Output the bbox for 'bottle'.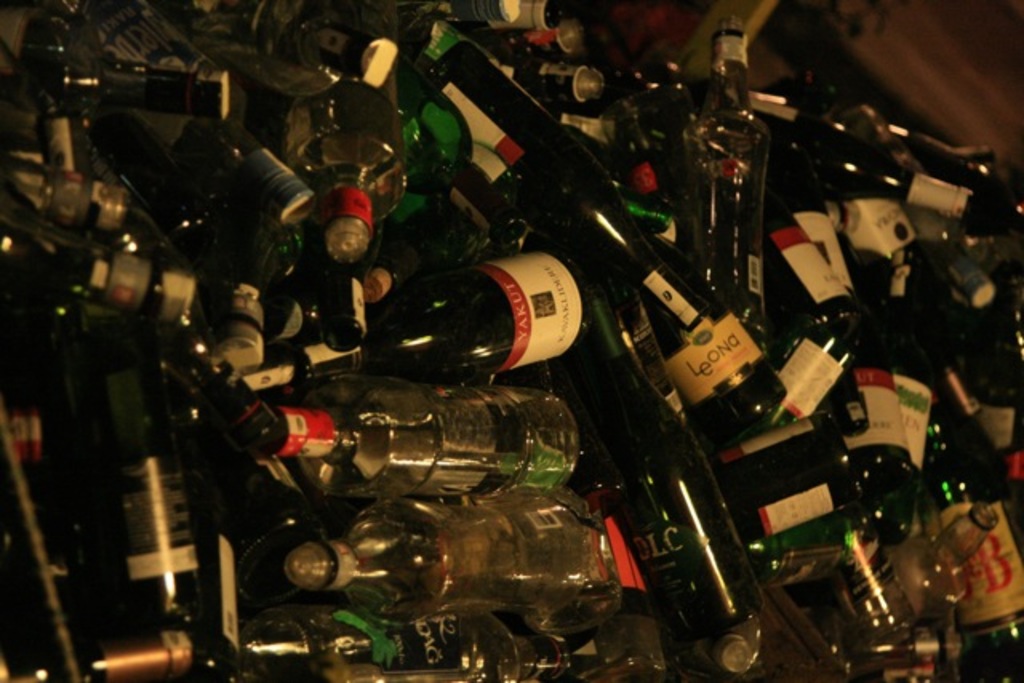
box=[630, 50, 706, 259].
